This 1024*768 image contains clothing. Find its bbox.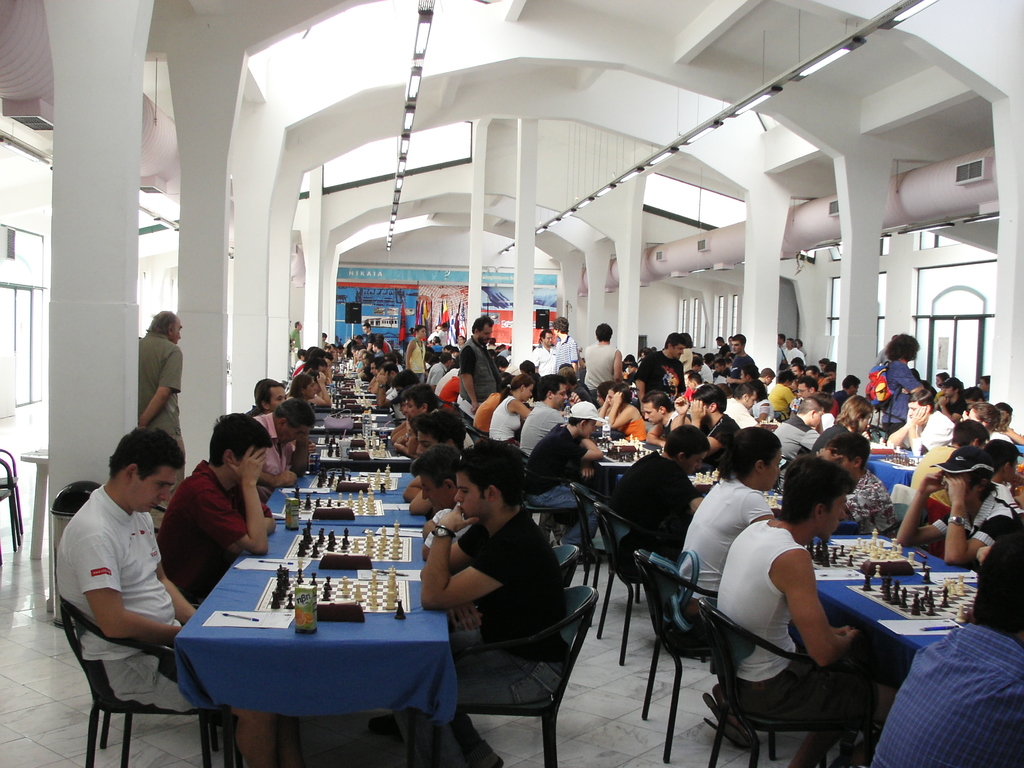
x1=704 y1=411 x2=738 y2=451.
